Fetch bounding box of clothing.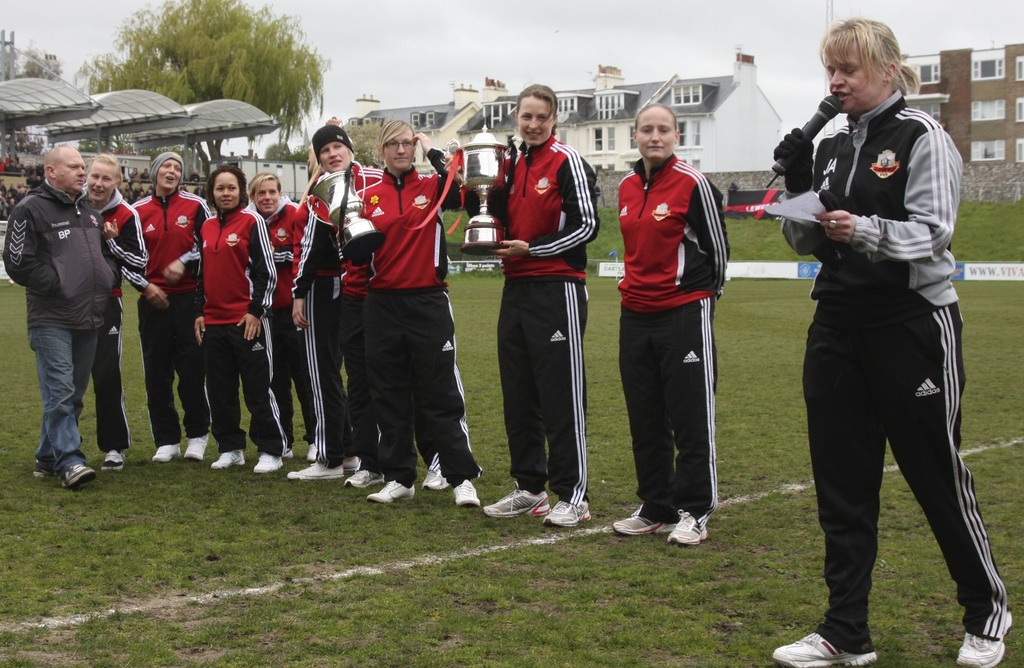
Bbox: BBox(80, 187, 147, 452).
